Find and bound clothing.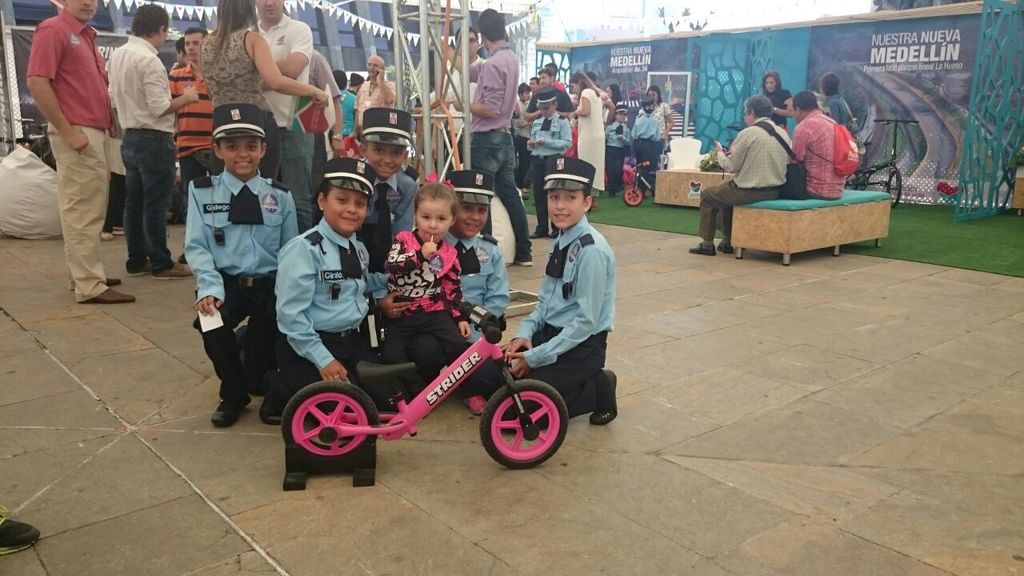
Bound: (x1=197, y1=30, x2=274, y2=173).
